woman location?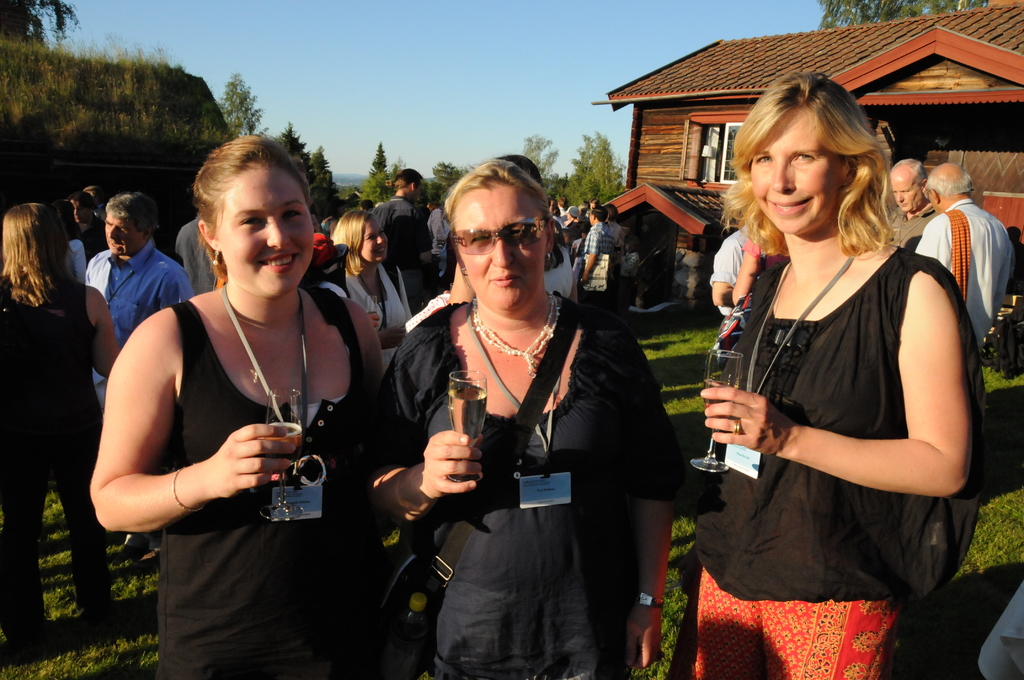
(left=685, top=65, right=985, bottom=679)
